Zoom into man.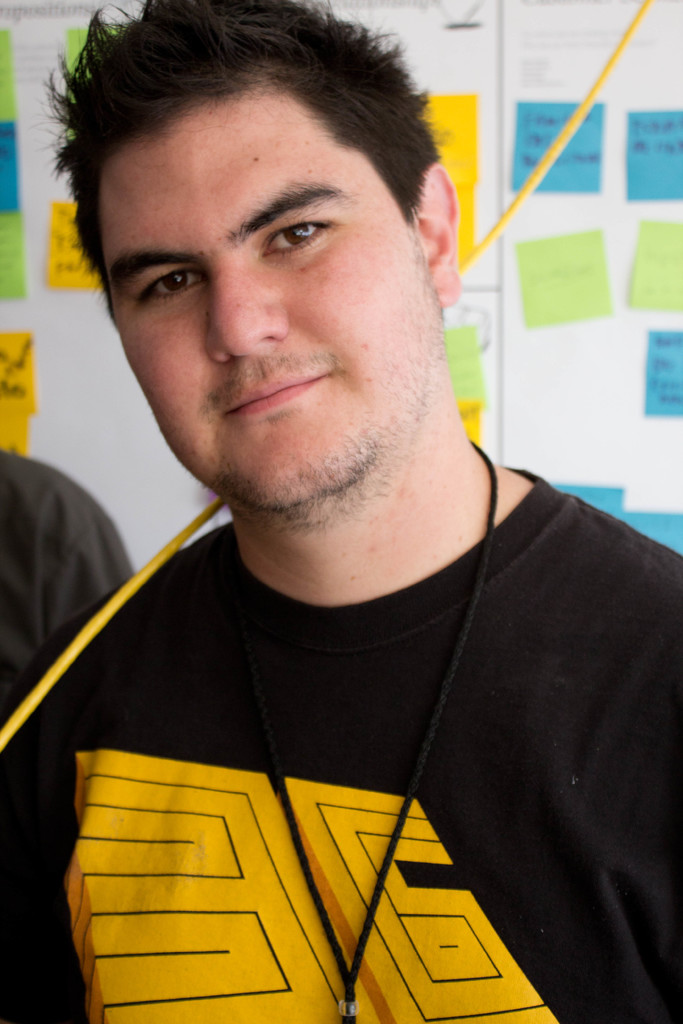
Zoom target: [x1=0, y1=0, x2=682, y2=1023].
